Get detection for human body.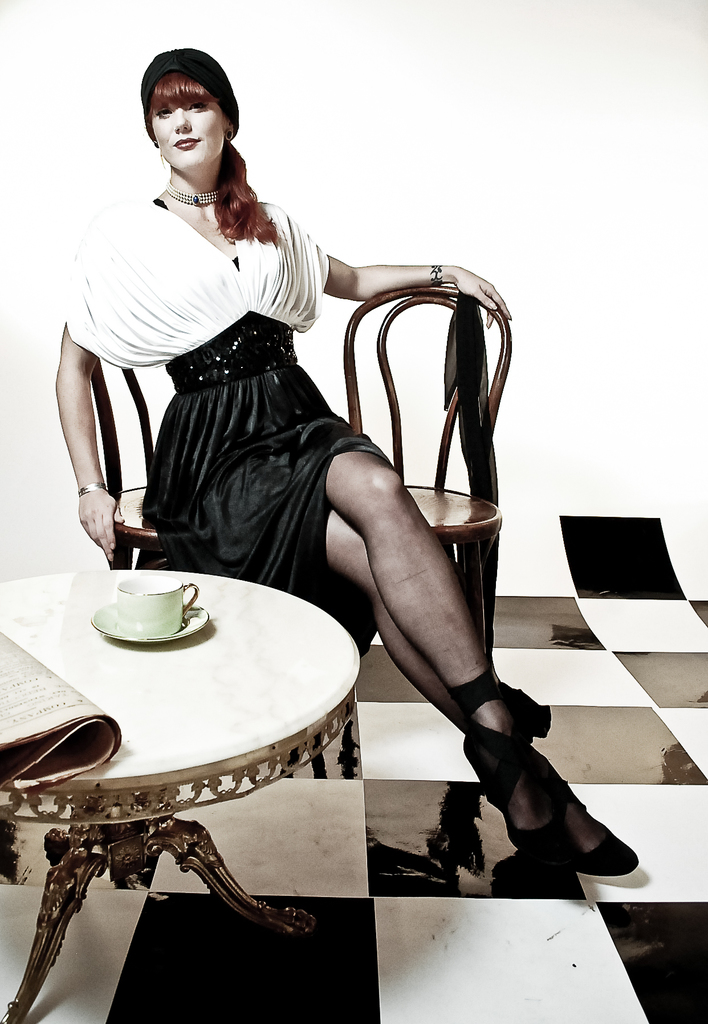
Detection: detection(56, 193, 644, 877).
